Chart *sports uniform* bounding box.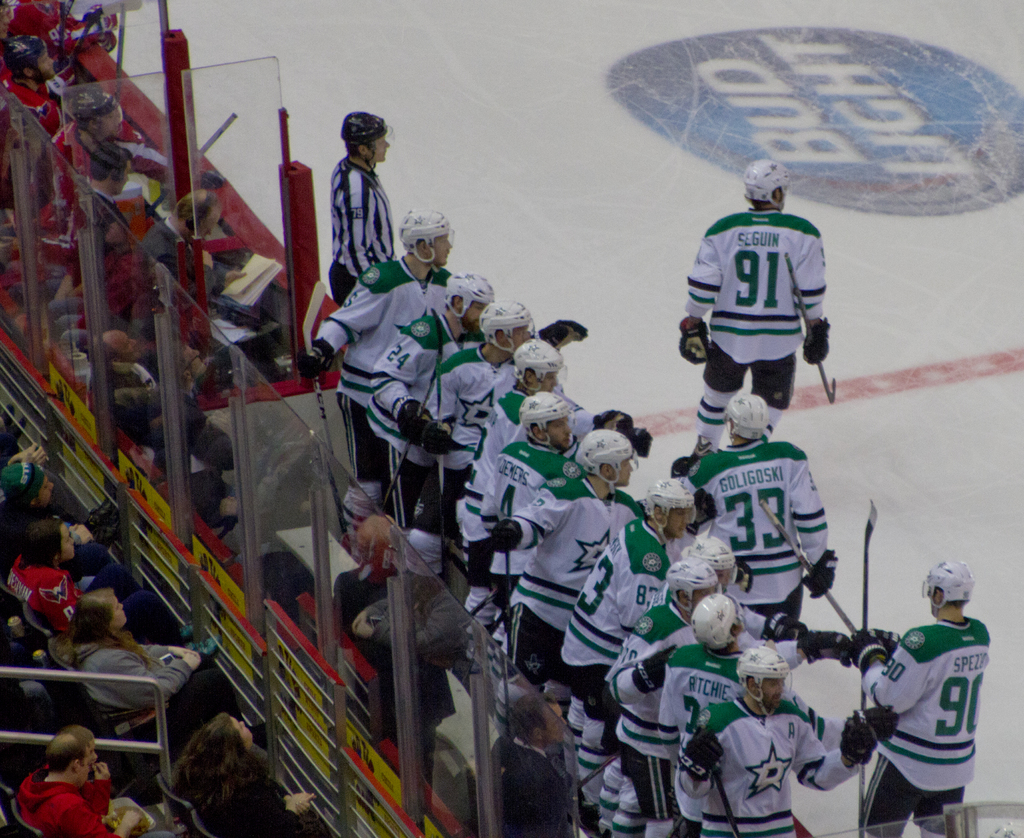
Charted: <box>352,312,495,526</box>.
